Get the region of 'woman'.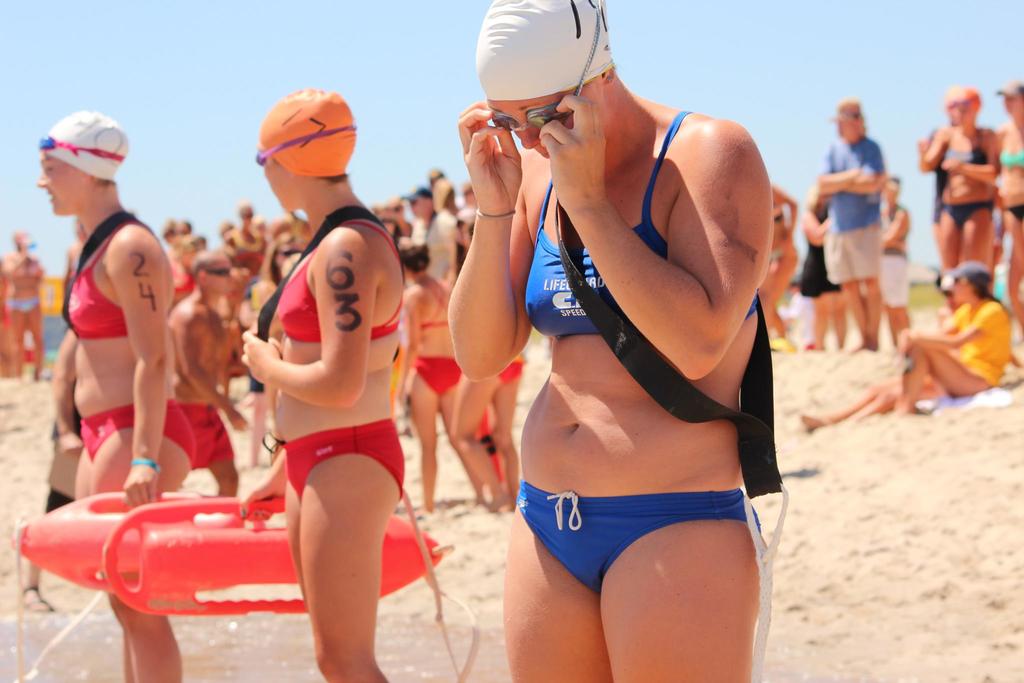
box(246, 268, 289, 472).
